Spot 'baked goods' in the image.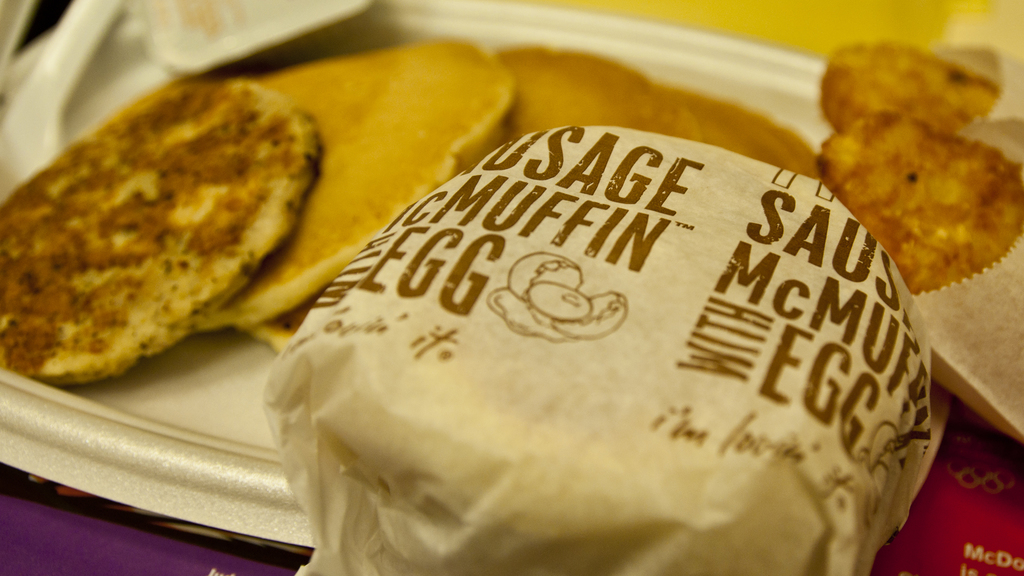
'baked goods' found at region(493, 35, 706, 158).
